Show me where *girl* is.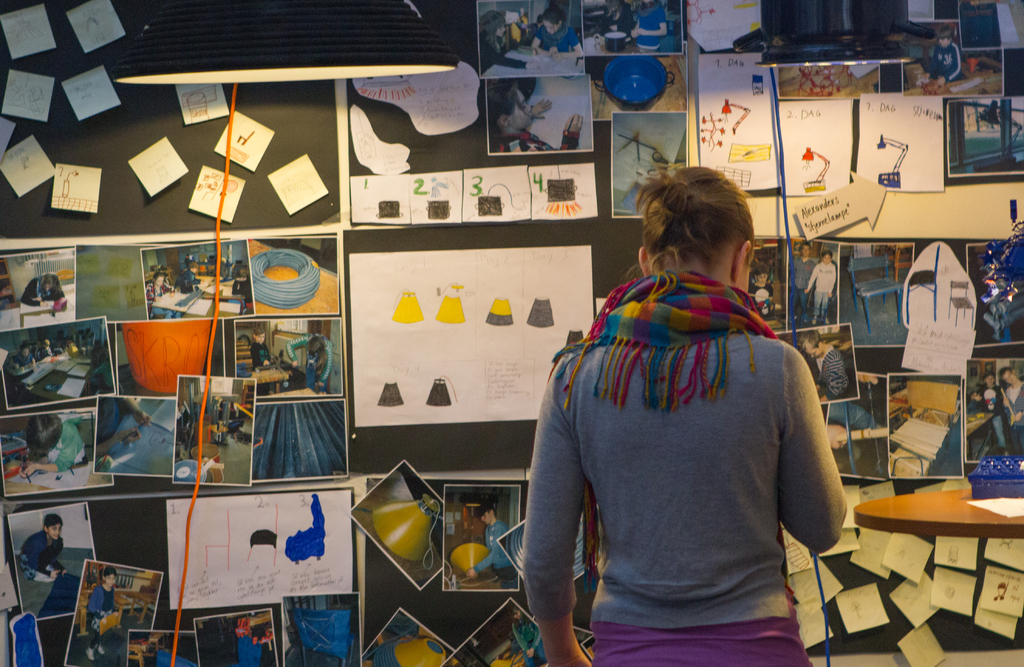
*girl* is at {"left": 477, "top": 7, "right": 539, "bottom": 68}.
